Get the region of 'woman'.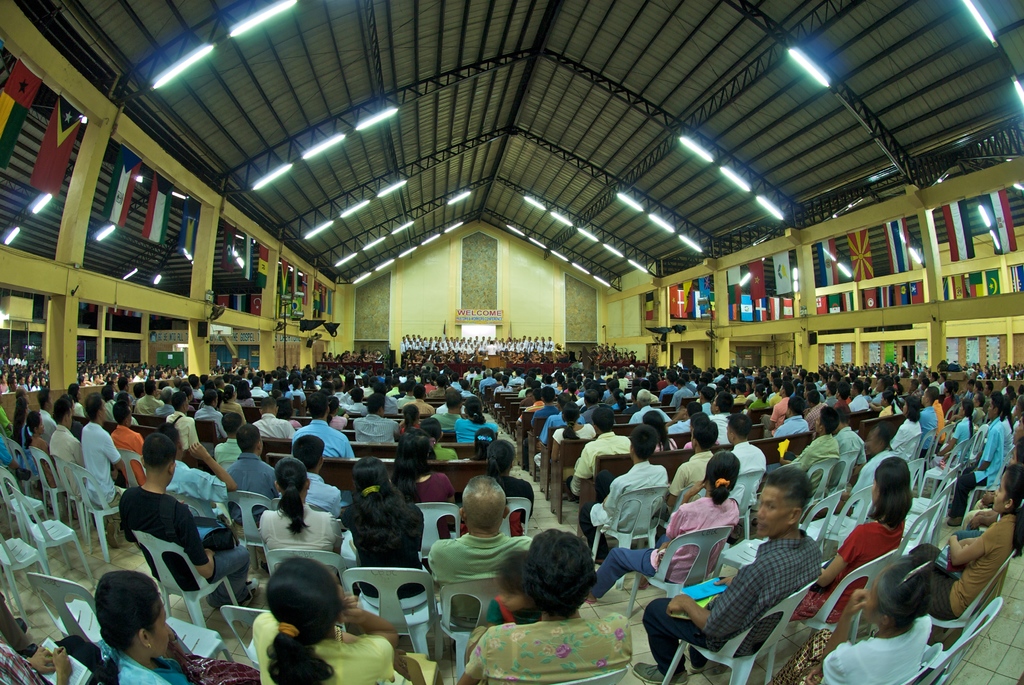
(886,392,919,466).
